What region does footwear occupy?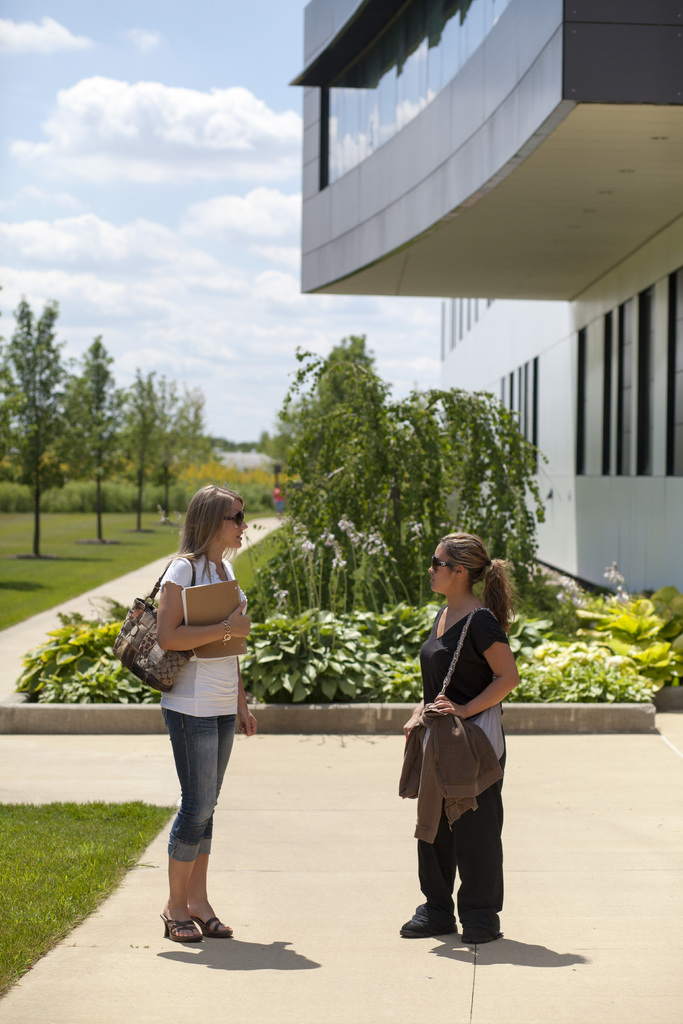
Rect(393, 900, 451, 956).
